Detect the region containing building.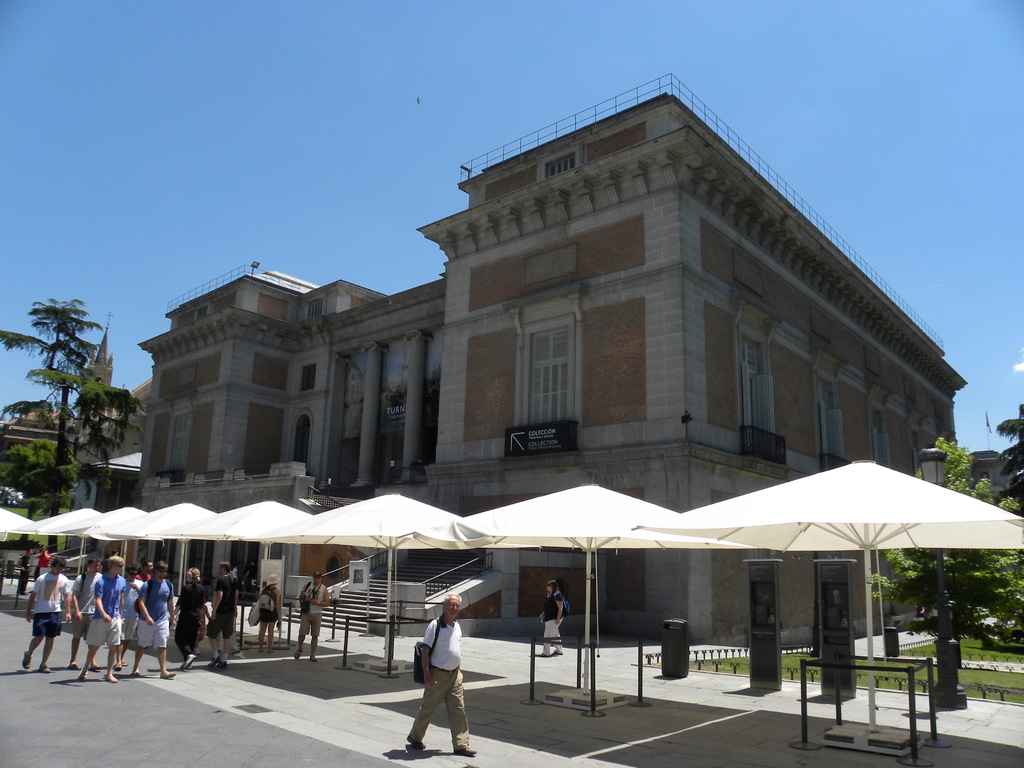
(x1=83, y1=66, x2=969, y2=652).
